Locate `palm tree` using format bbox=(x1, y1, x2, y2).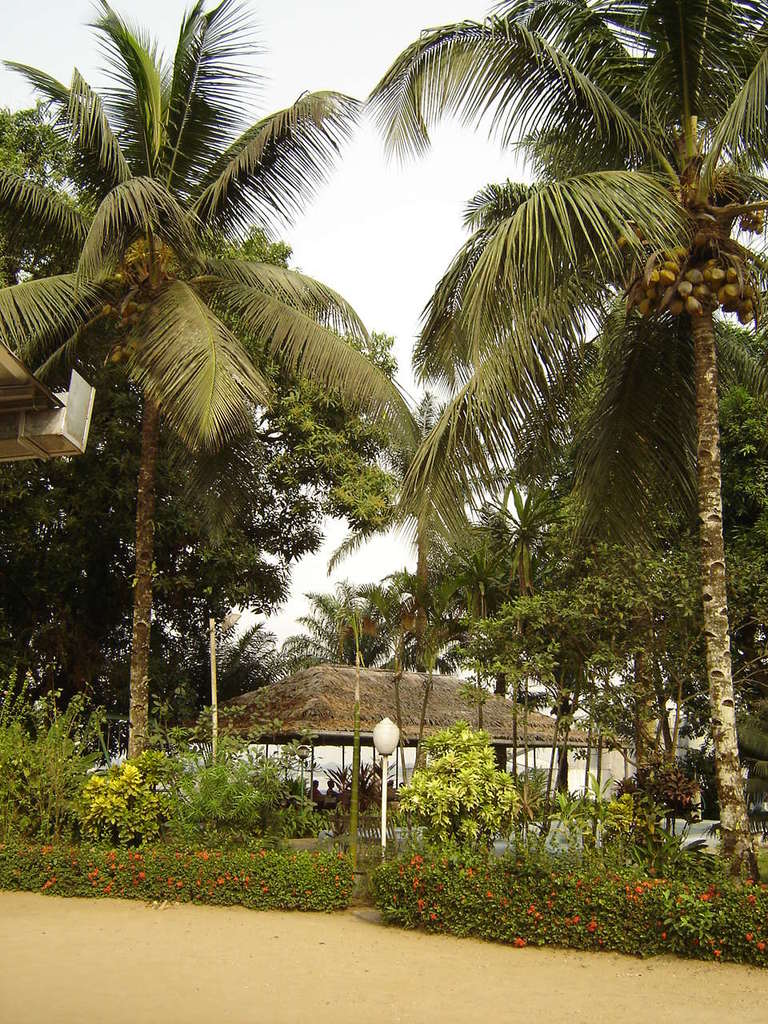
bbox=(486, 297, 767, 847).
